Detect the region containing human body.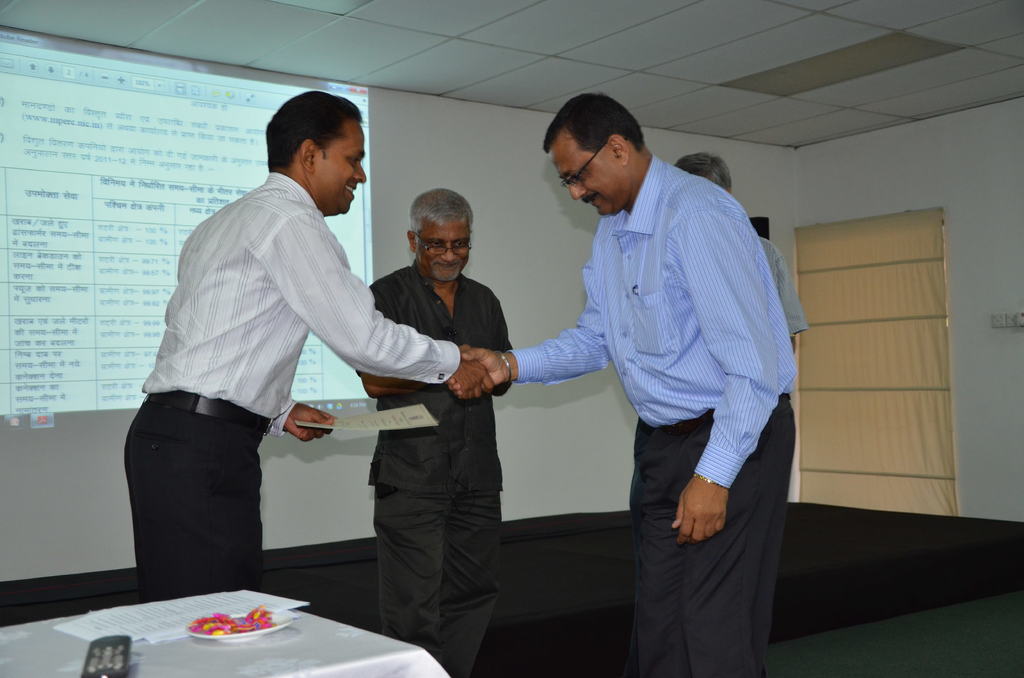
bbox(346, 193, 516, 677).
